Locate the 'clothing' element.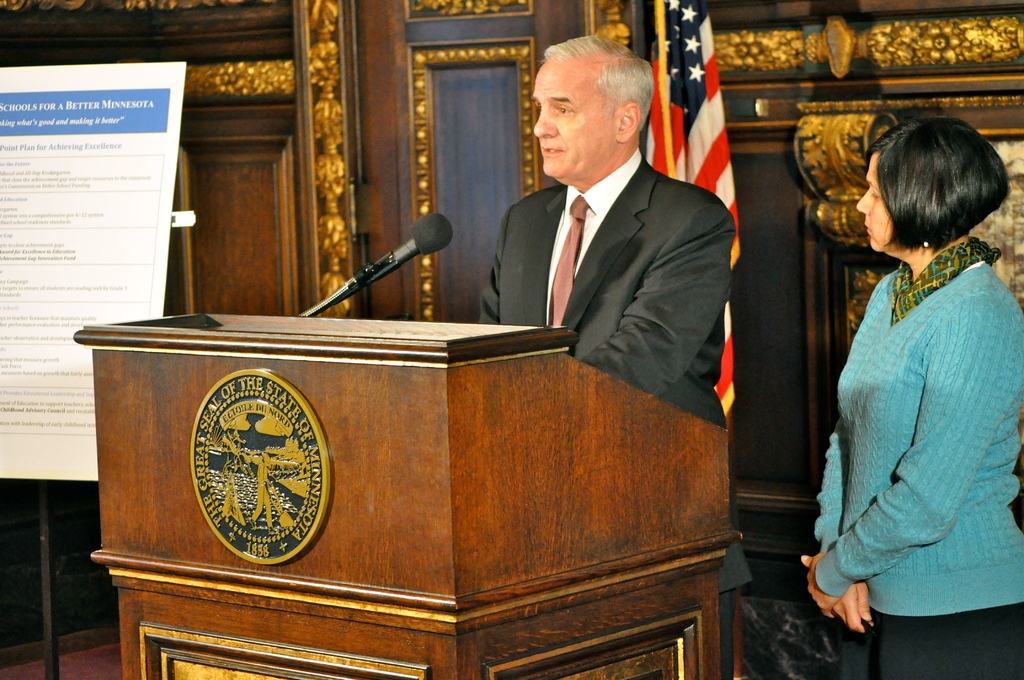
Element bbox: select_region(484, 152, 721, 393).
